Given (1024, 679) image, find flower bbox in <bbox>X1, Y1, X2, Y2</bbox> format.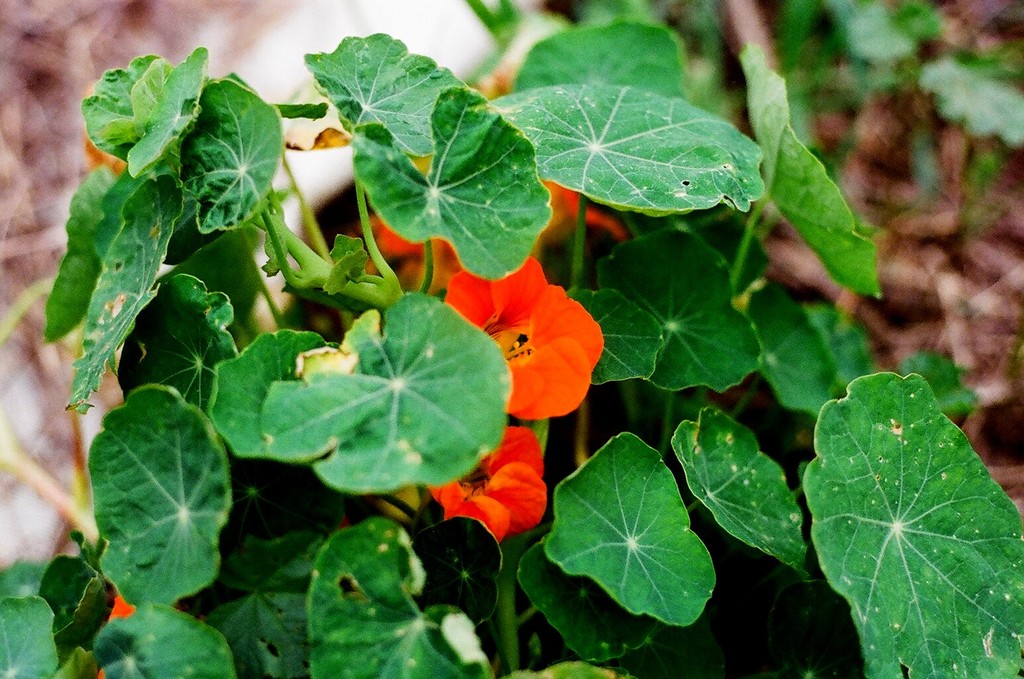
<bbox>91, 591, 179, 677</bbox>.
